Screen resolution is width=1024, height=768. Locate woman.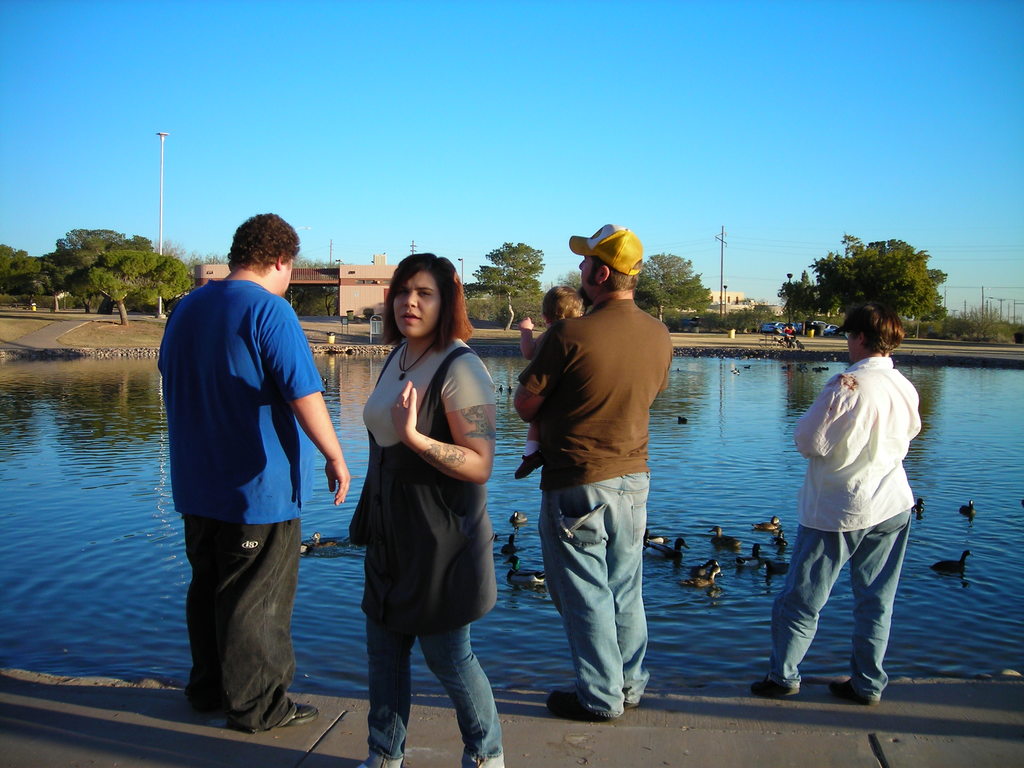
{"x1": 362, "y1": 250, "x2": 507, "y2": 767}.
